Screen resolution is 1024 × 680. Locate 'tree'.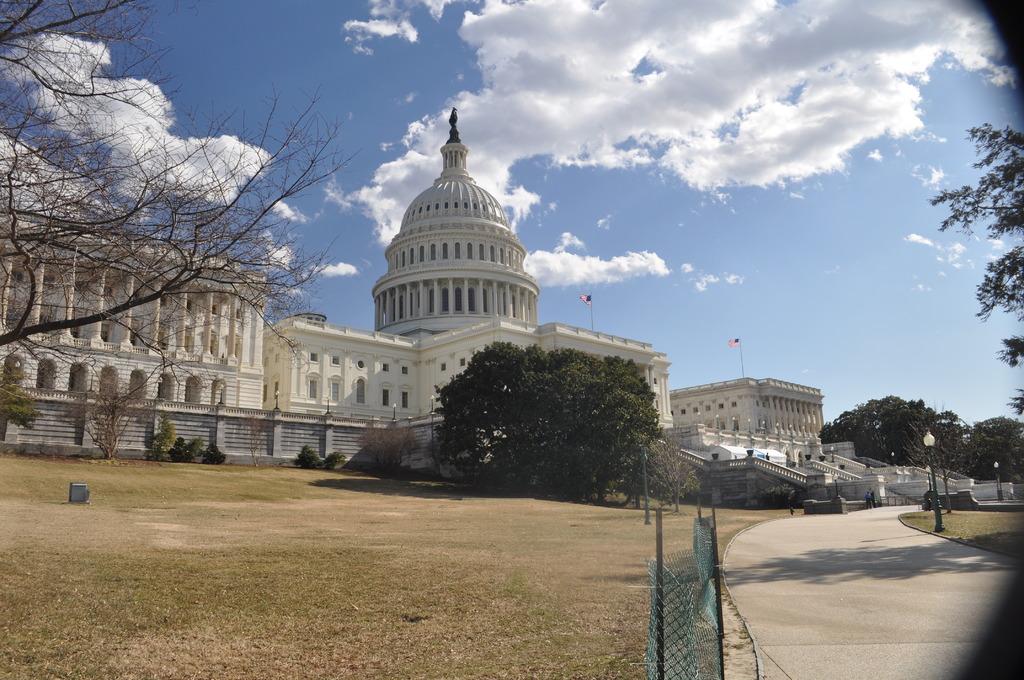
Rect(640, 439, 695, 512).
